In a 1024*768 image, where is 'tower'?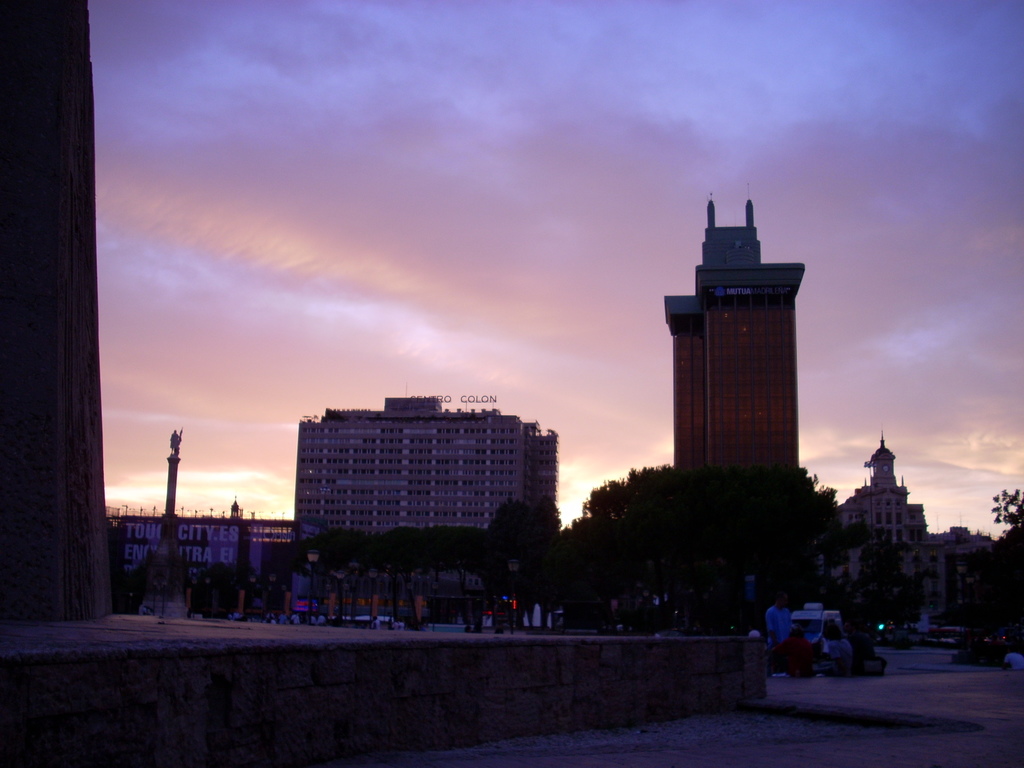
(158, 424, 182, 591).
